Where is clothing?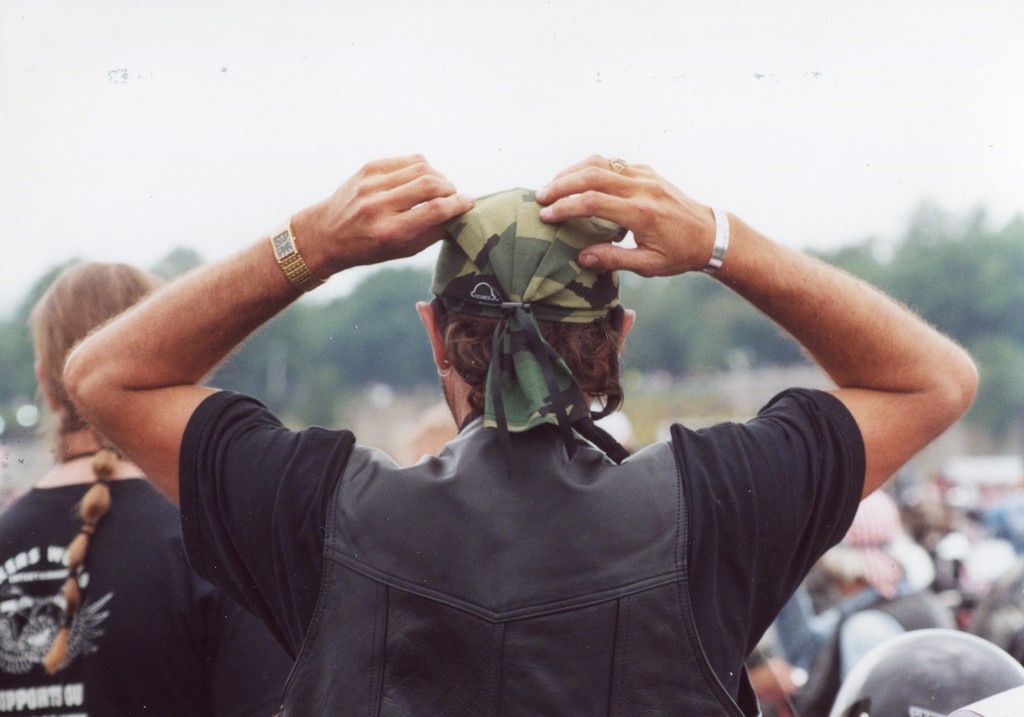
pyautogui.locateOnScreen(176, 382, 870, 716).
